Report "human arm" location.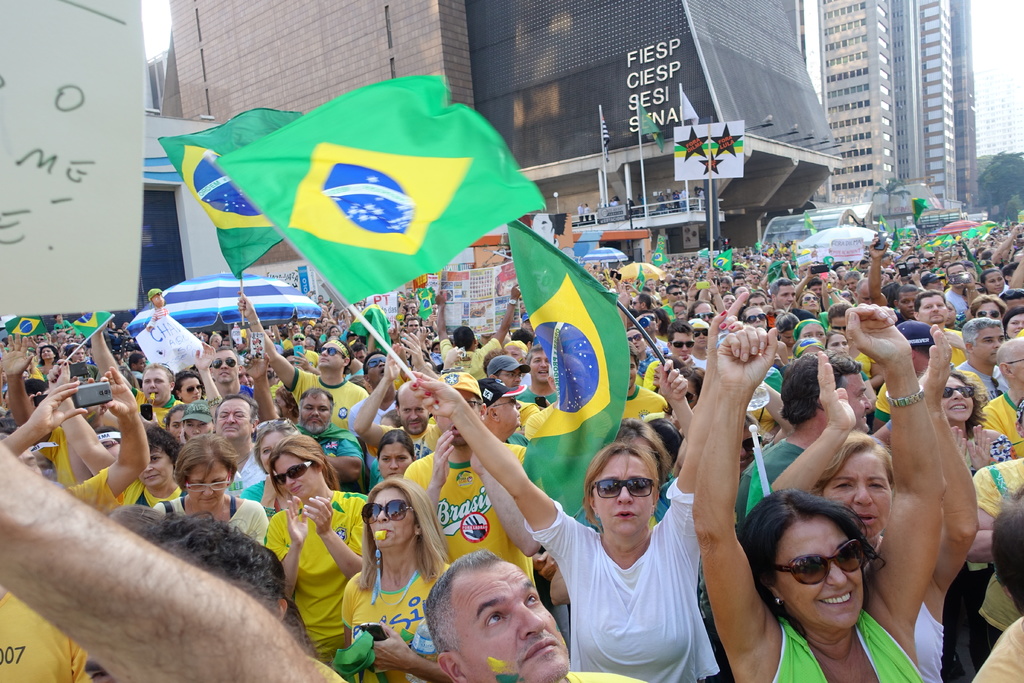
Report: box(966, 462, 1004, 568).
